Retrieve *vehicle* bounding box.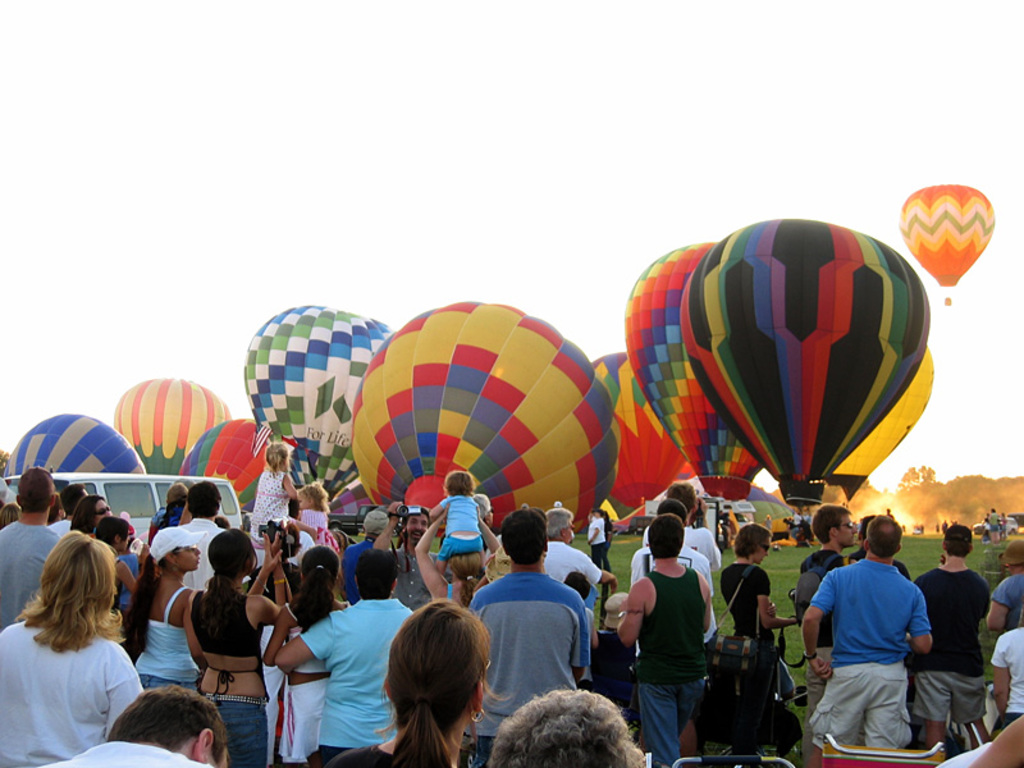
Bounding box: <region>965, 513, 1023, 536</region>.
